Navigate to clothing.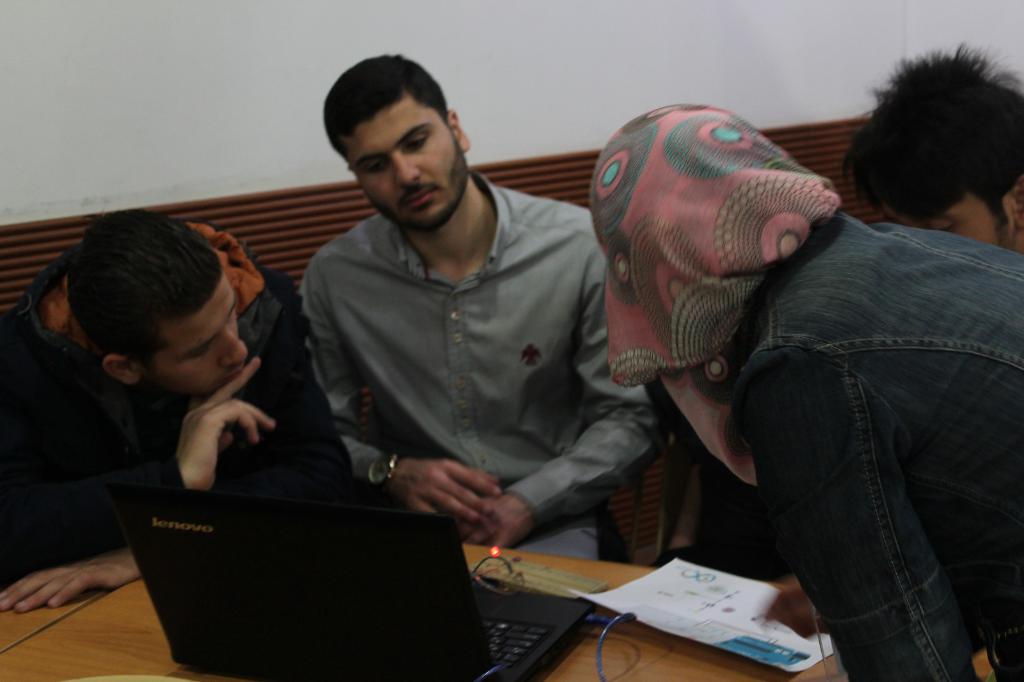
Navigation target: {"x1": 605, "y1": 105, "x2": 1023, "y2": 681}.
